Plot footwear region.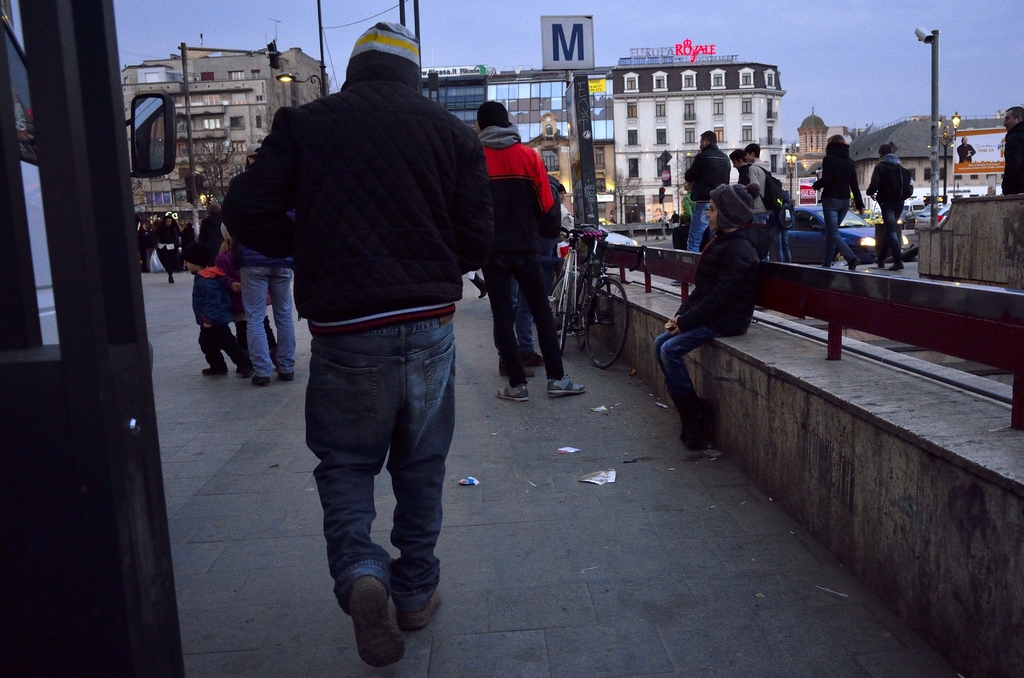
Plotted at 394:586:440:628.
